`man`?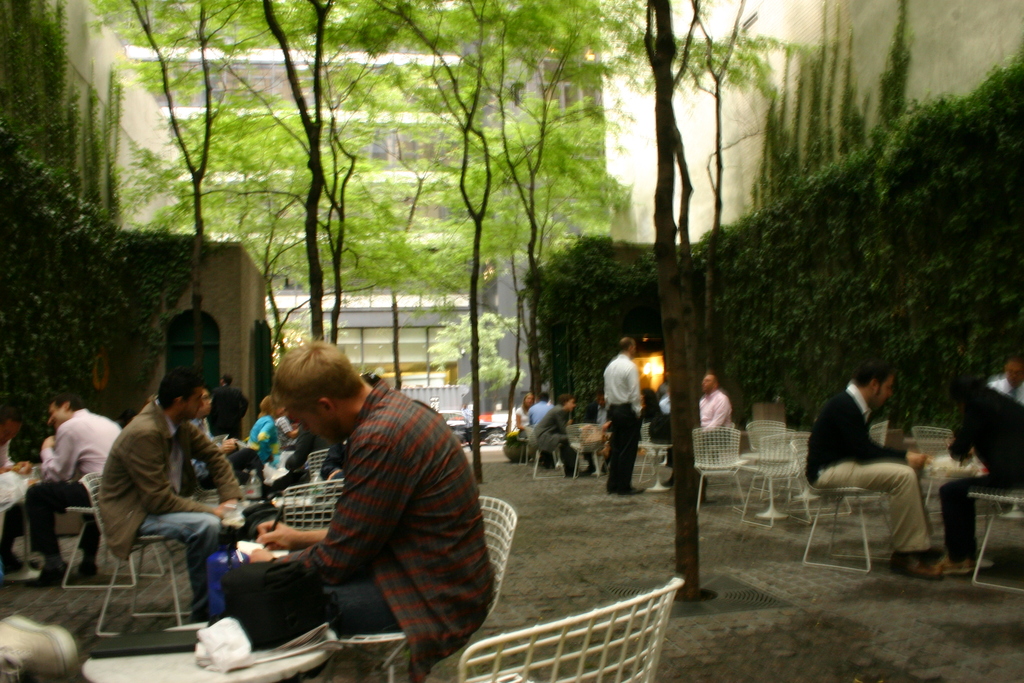
(988,357,1023,407)
